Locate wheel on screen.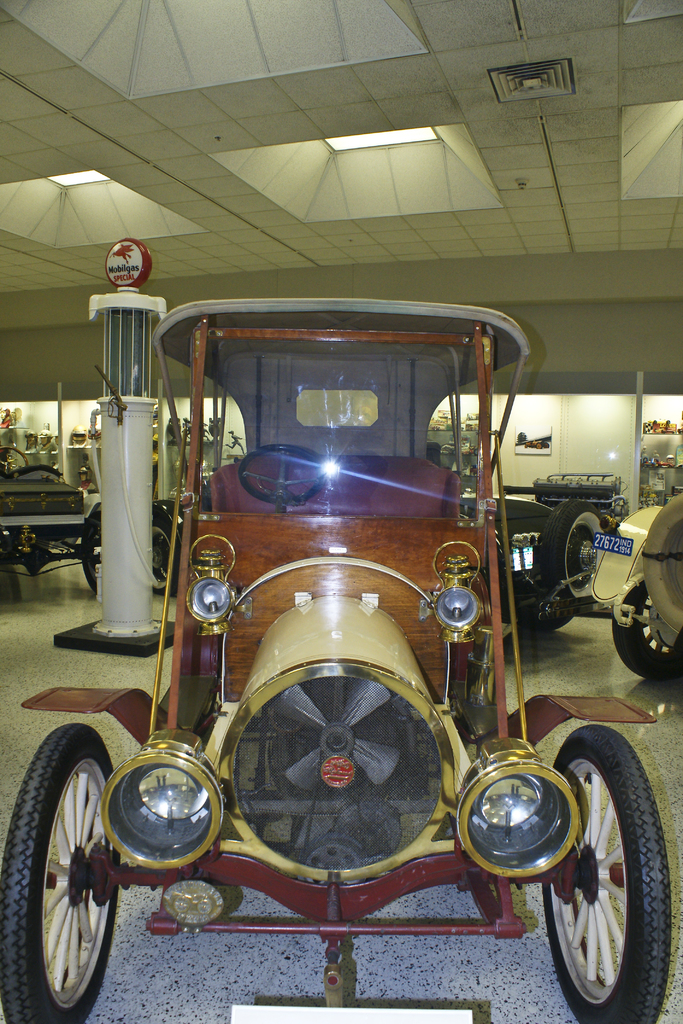
On screen at Rect(0, 447, 26, 472).
